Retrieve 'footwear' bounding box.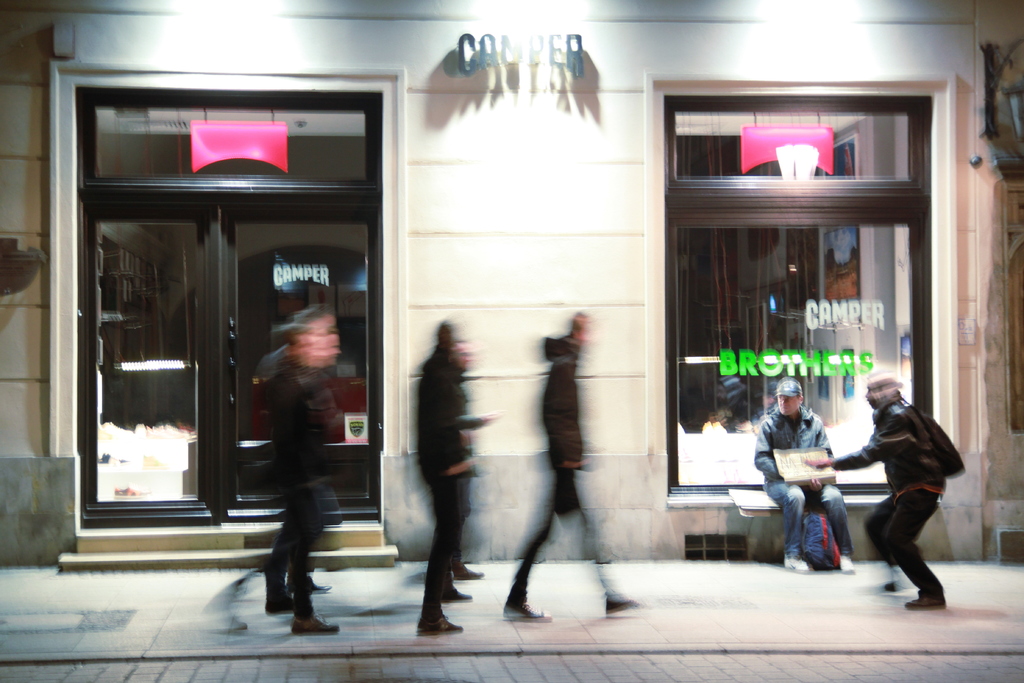
Bounding box: bbox(266, 599, 295, 614).
